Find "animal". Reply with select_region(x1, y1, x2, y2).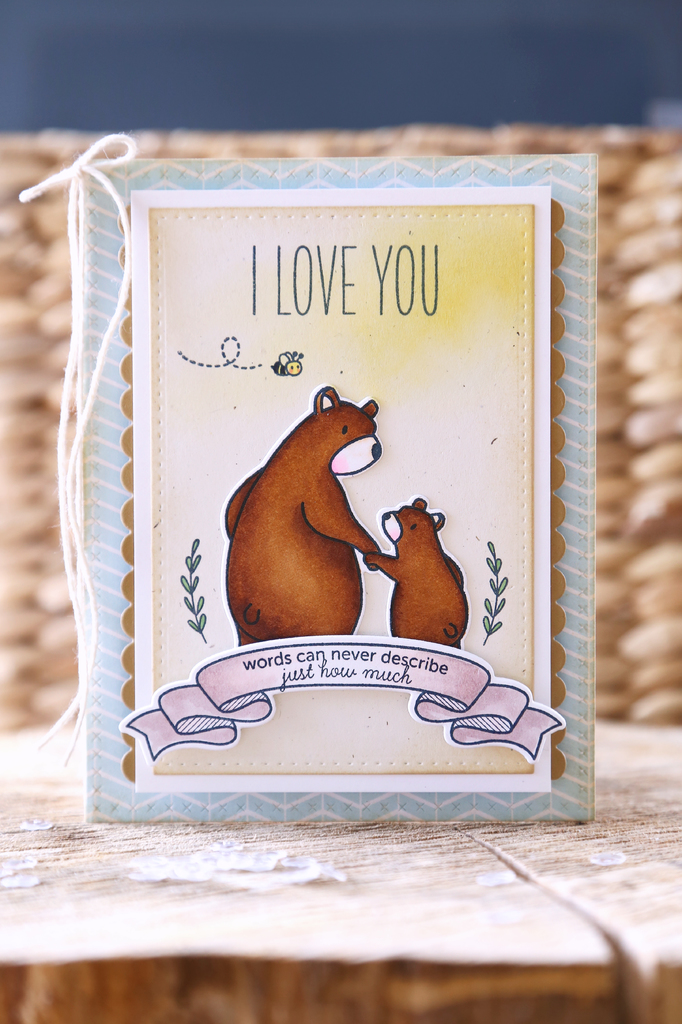
select_region(224, 384, 381, 650).
